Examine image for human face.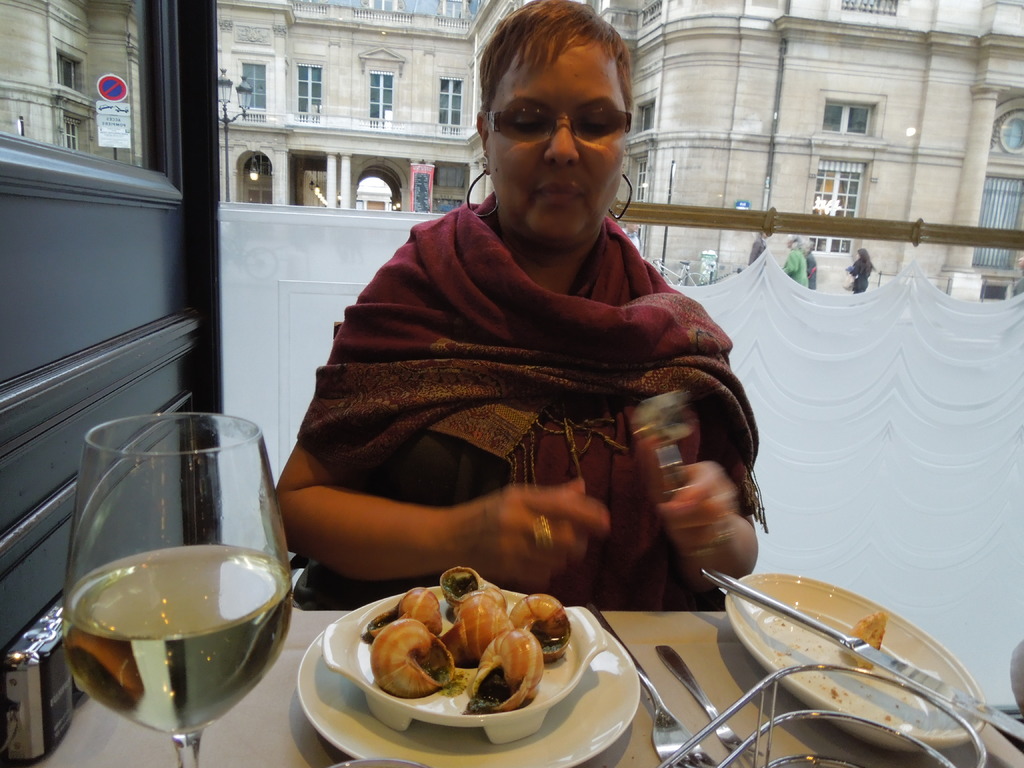
Examination result: (left=486, top=45, right=623, bottom=244).
